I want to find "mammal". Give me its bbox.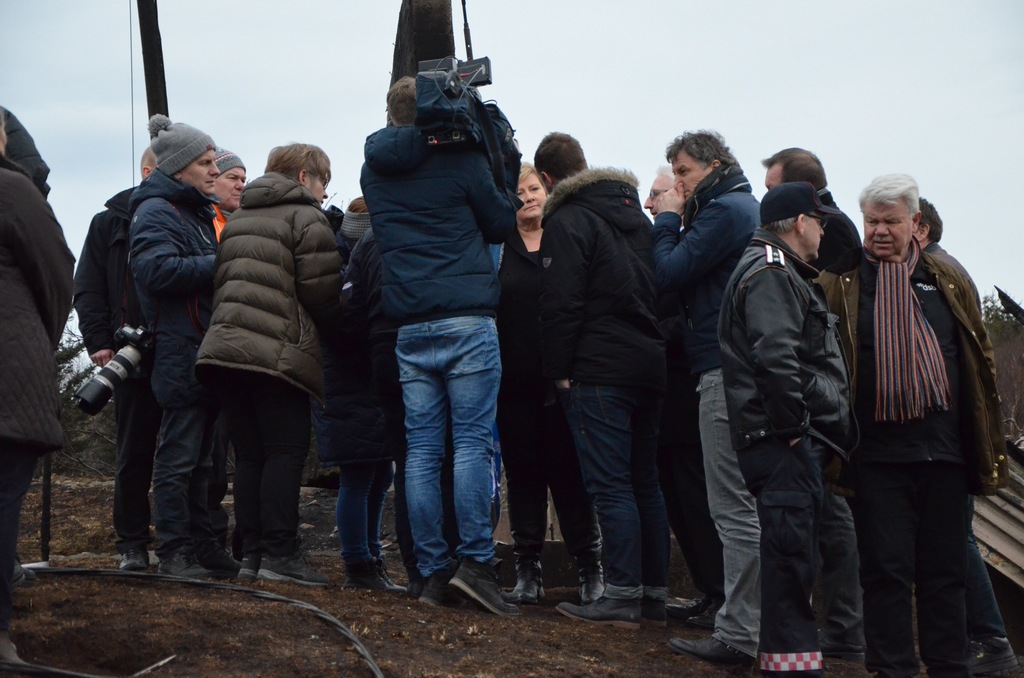
(x1=211, y1=141, x2=248, y2=224).
